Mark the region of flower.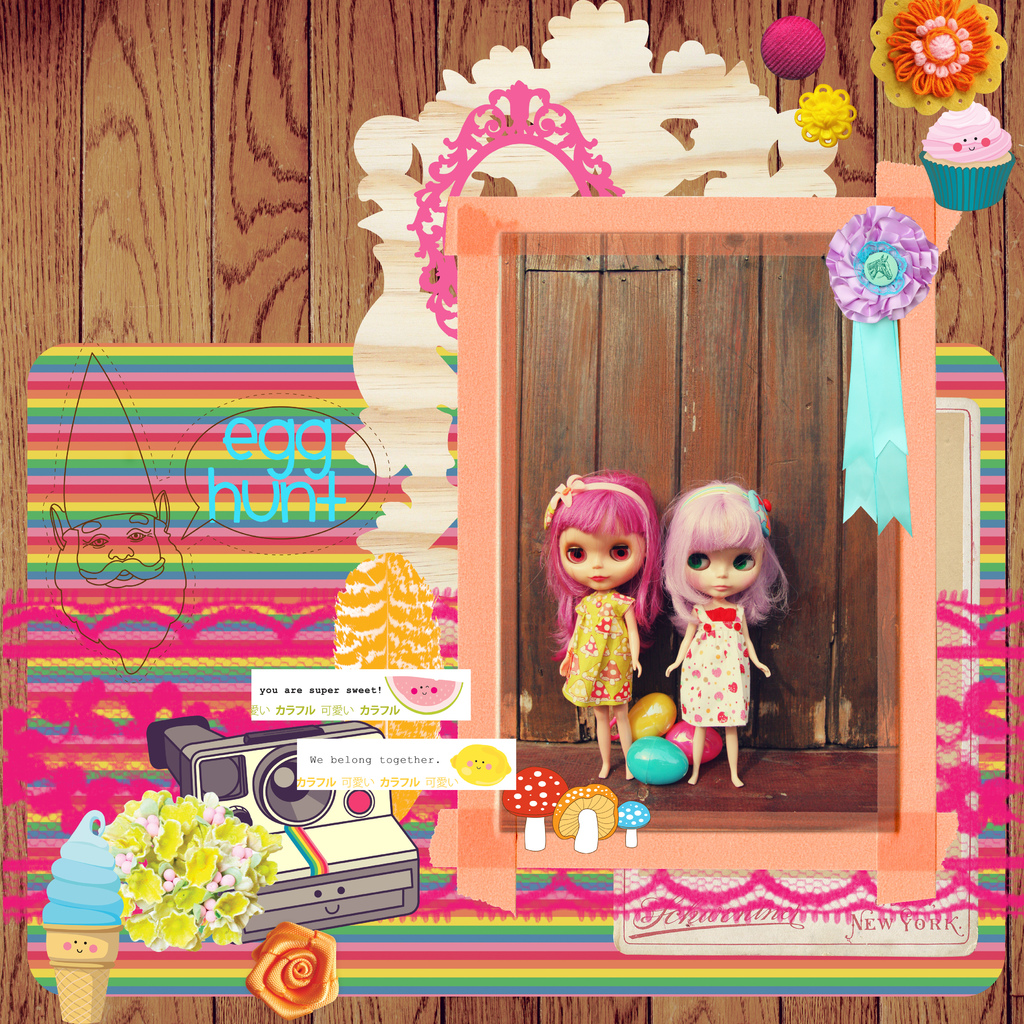
Region: 246,923,340,1012.
